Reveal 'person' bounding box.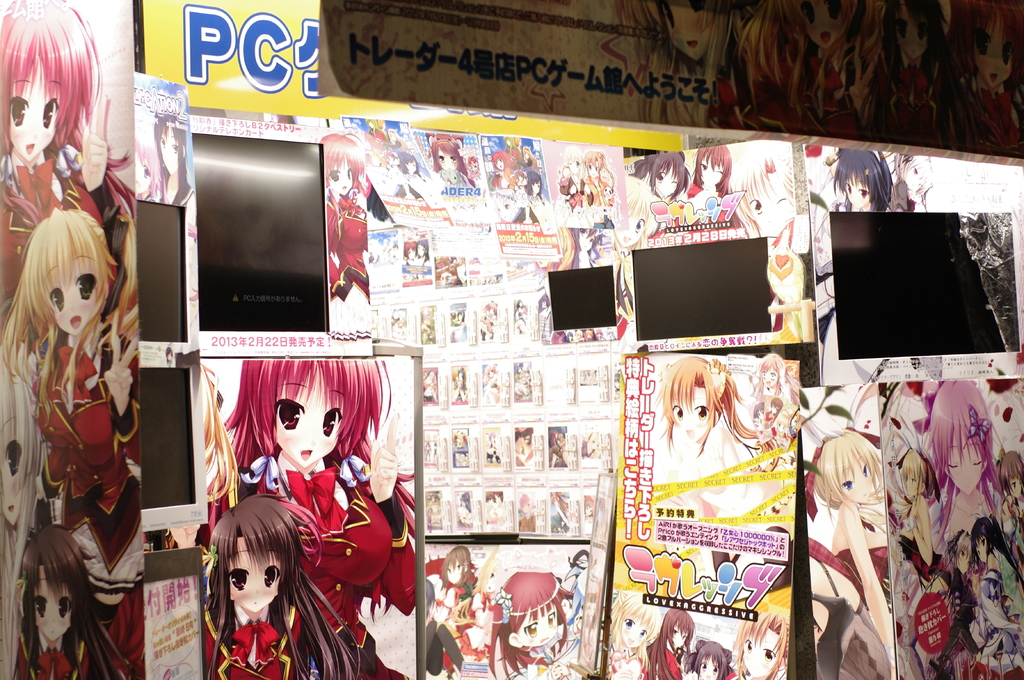
Revealed: 746:358:792:445.
